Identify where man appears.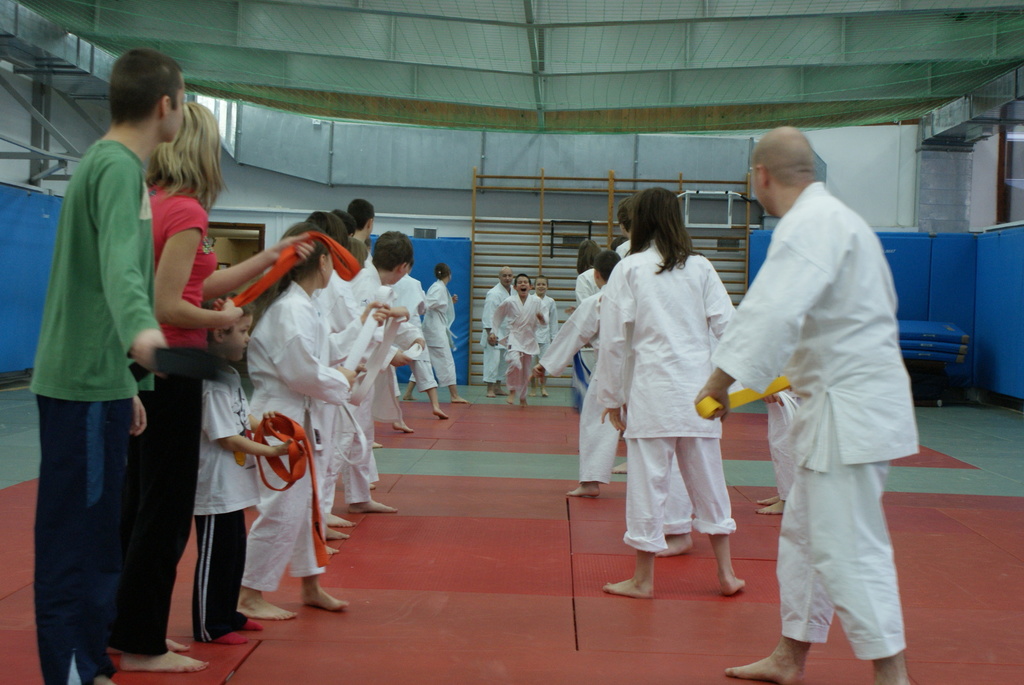
Appears at <box>474,262,511,397</box>.
